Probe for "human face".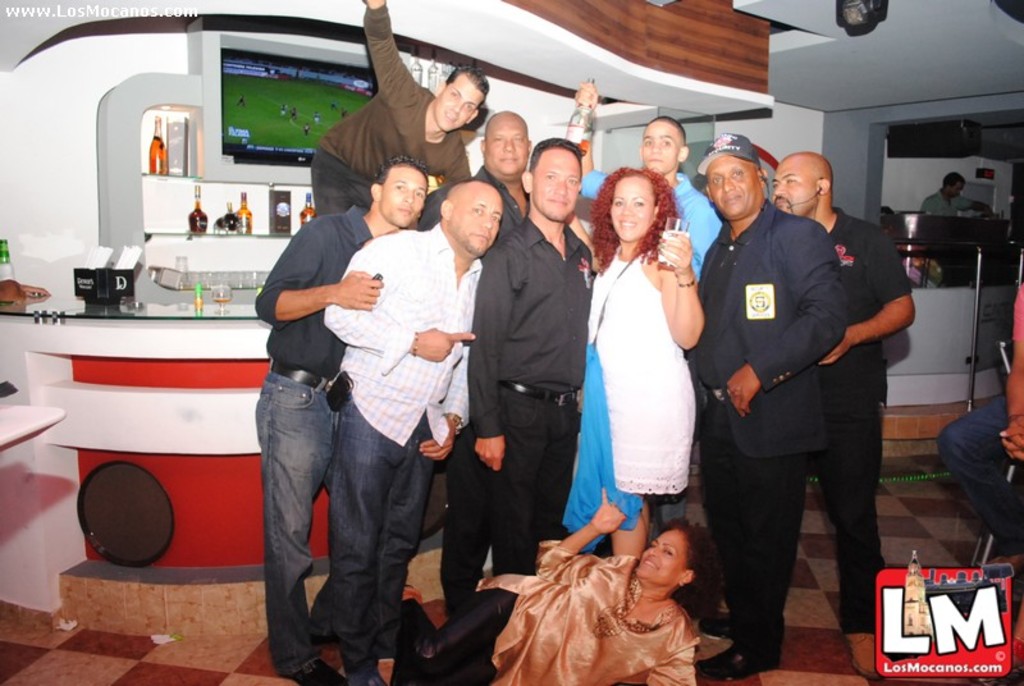
Probe result: select_region(634, 527, 689, 586).
